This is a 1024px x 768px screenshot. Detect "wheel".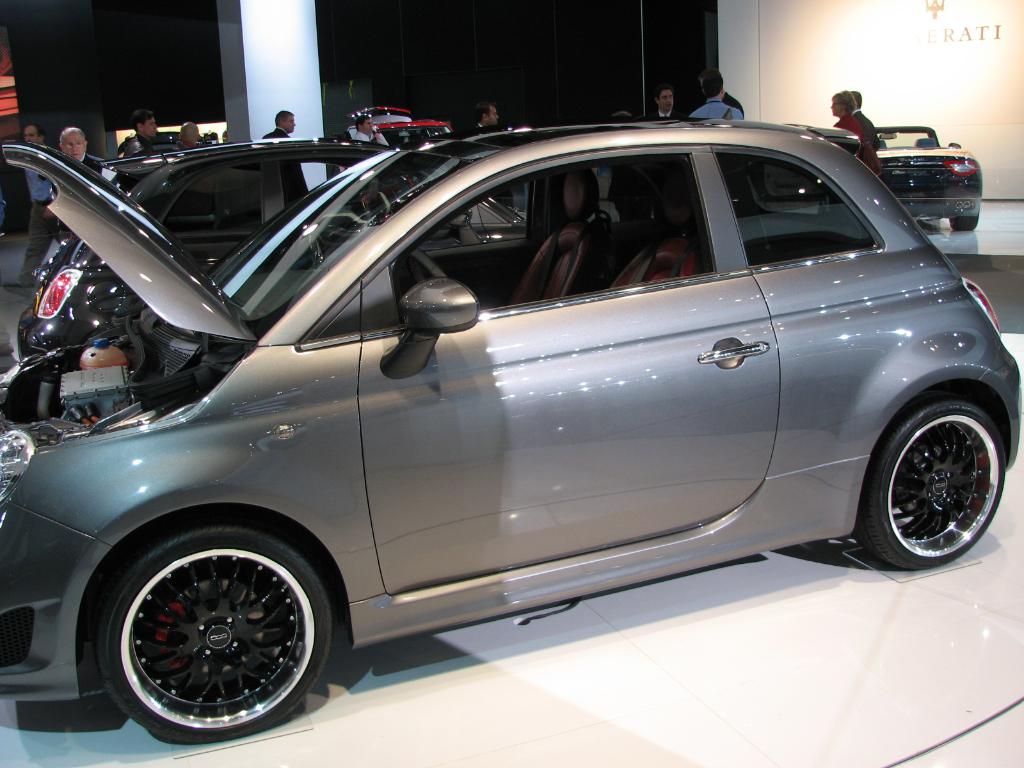
{"x1": 85, "y1": 526, "x2": 344, "y2": 742}.
